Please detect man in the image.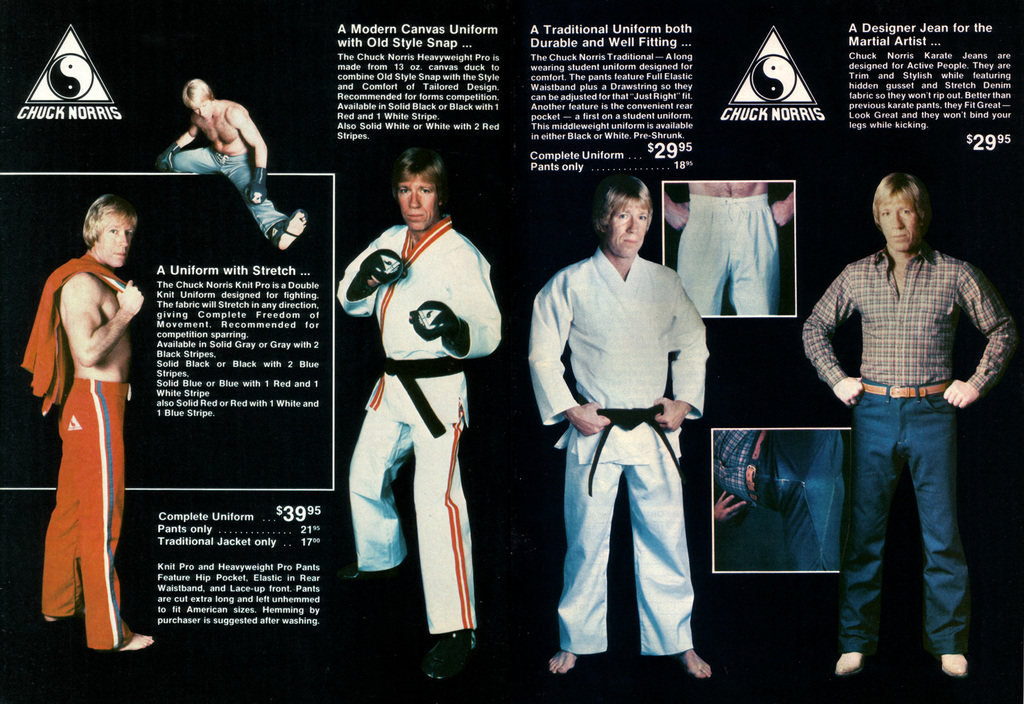
{"x1": 0, "y1": 188, "x2": 175, "y2": 633}.
